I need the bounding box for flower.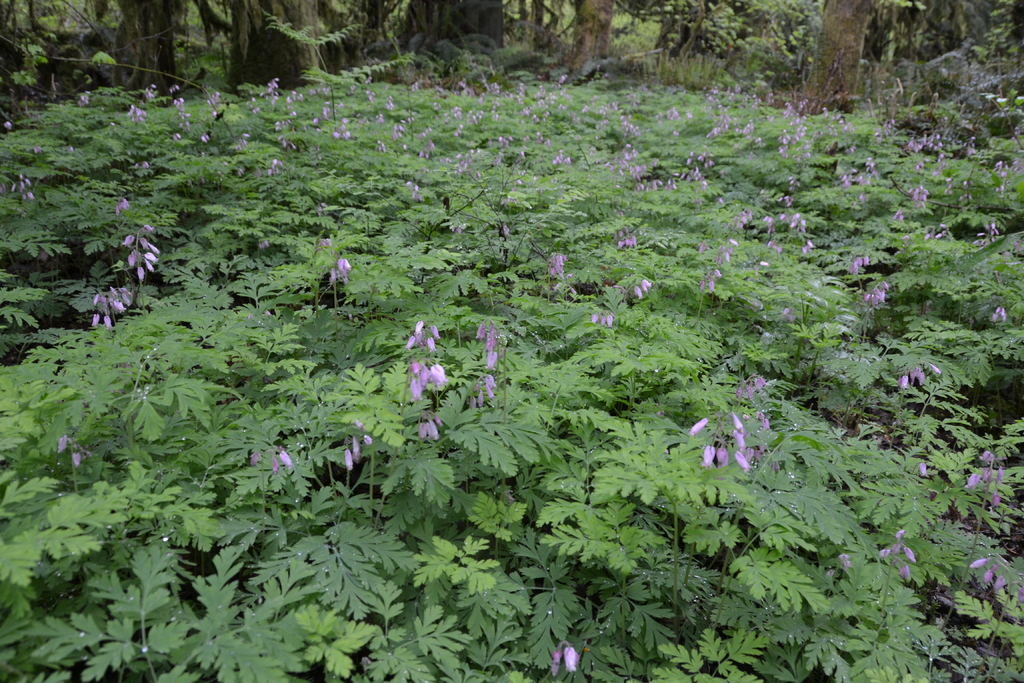
Here it is: bbox(968, 554, 989, 570).
